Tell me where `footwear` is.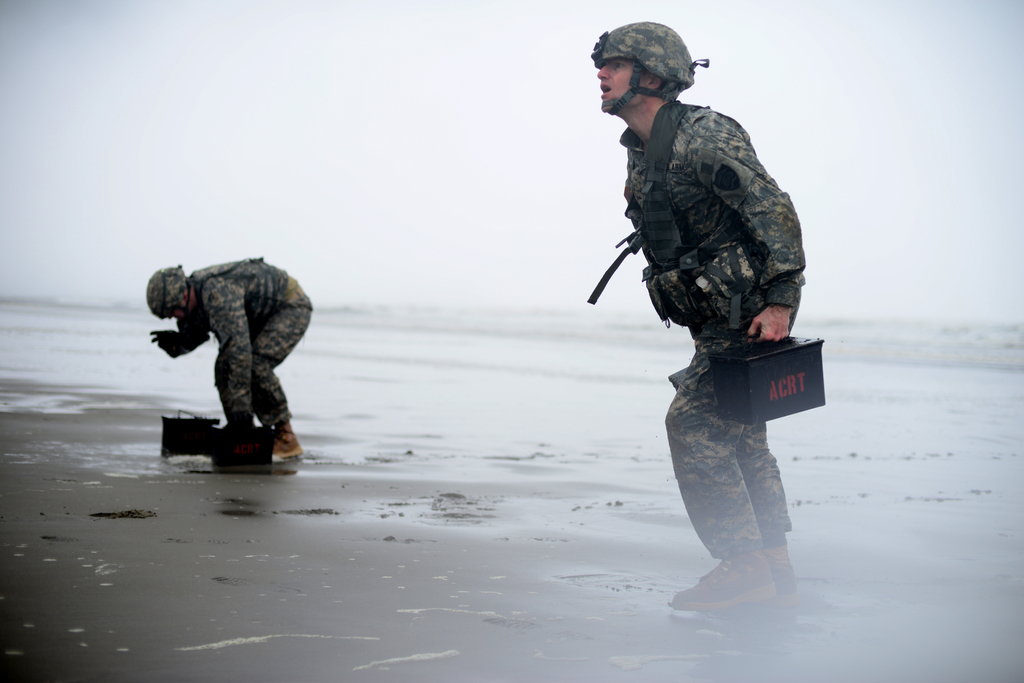
`footwear` is at pyautogui.locateOnScreen(269, 419, 310, 466).
